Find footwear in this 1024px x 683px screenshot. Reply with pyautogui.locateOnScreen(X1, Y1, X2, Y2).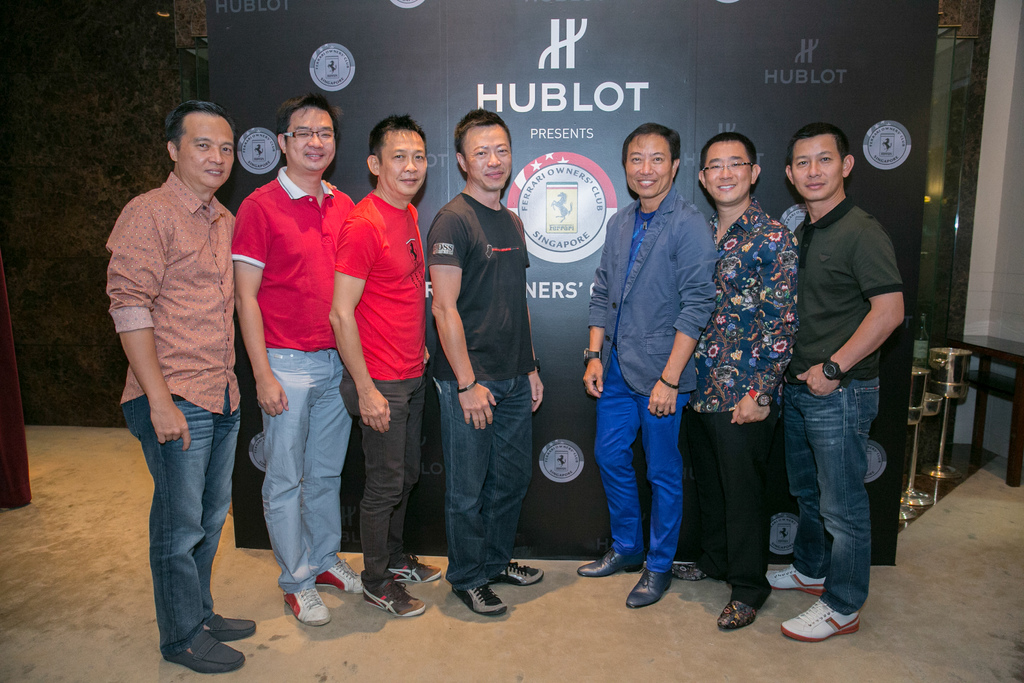
pyautogui.locateOnScreen(577, 547, 644, 576).
